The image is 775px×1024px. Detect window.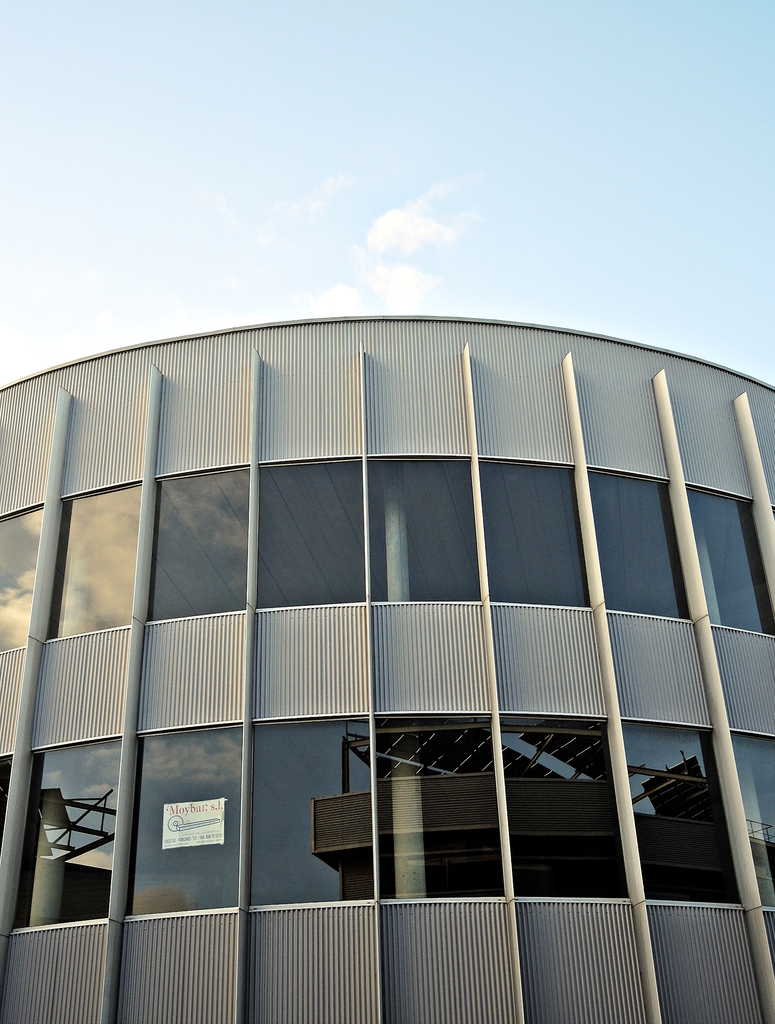
Detection: box(124, 724, 238, 915).
